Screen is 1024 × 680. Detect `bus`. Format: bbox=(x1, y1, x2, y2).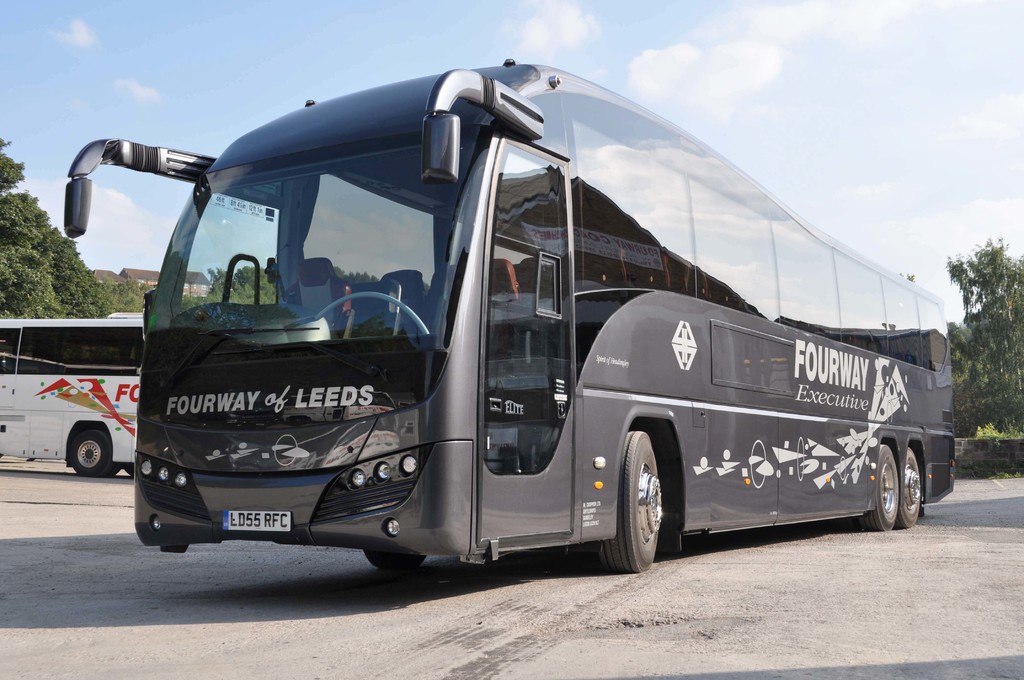
bbox=(66, 63, 958, 576).
